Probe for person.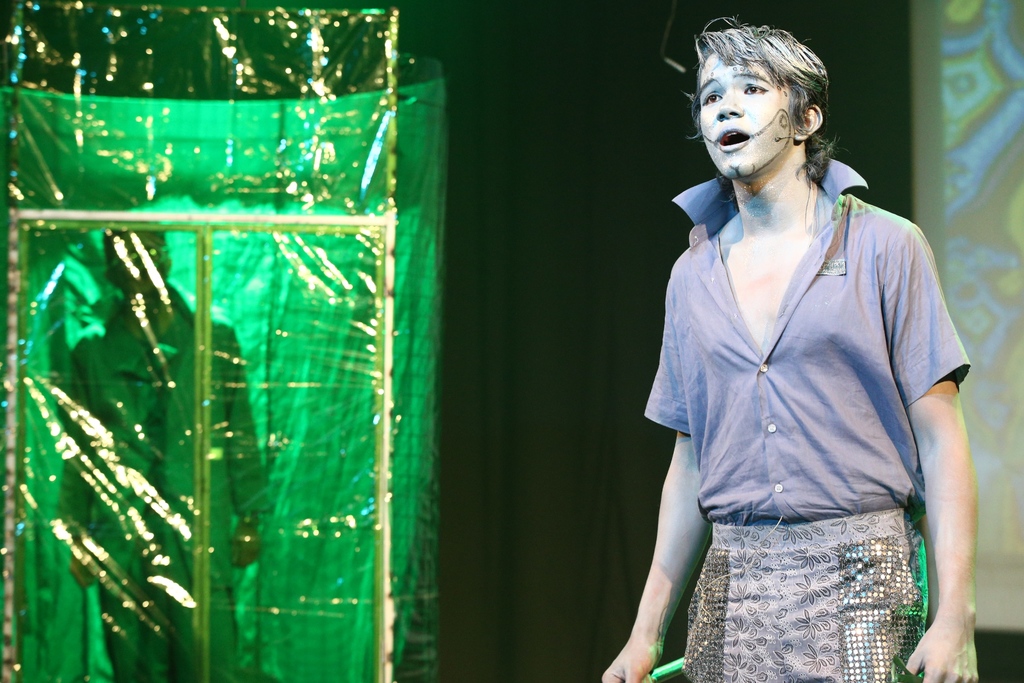
Probe result: <bbox>61, 231, 278, 682</bbox>.
